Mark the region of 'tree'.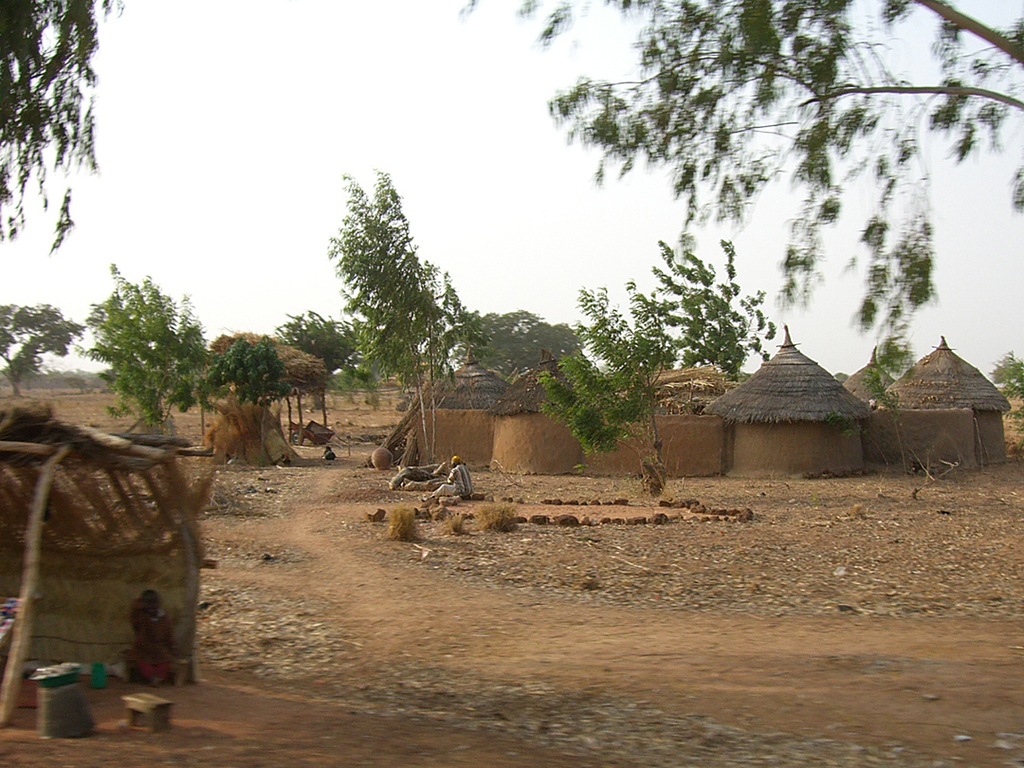
Region: box=[625, 231, 777, 381].
